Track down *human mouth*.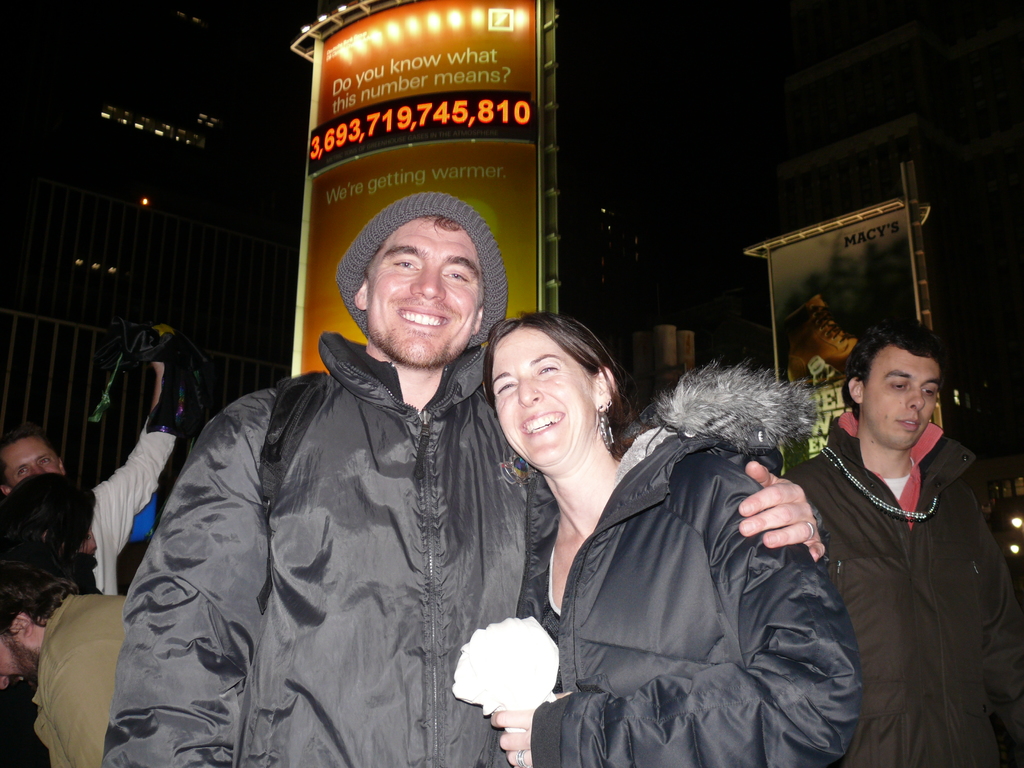
Tracked to 387:299:456:332.
